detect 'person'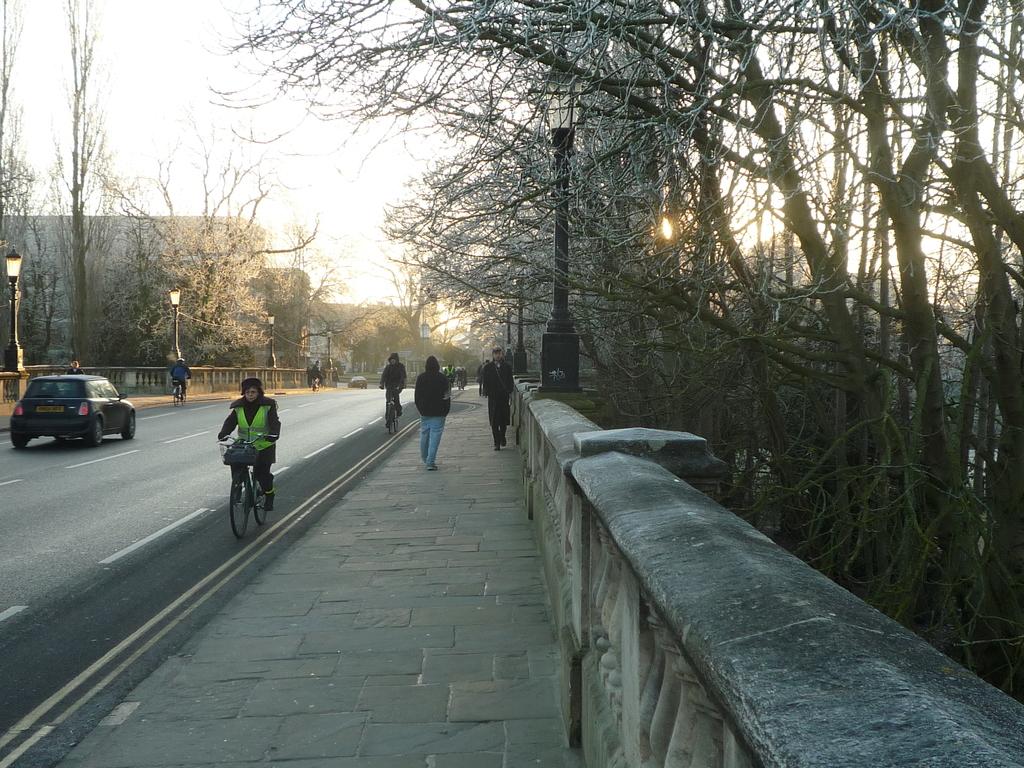
select_region(413, 356, 450, 467)
